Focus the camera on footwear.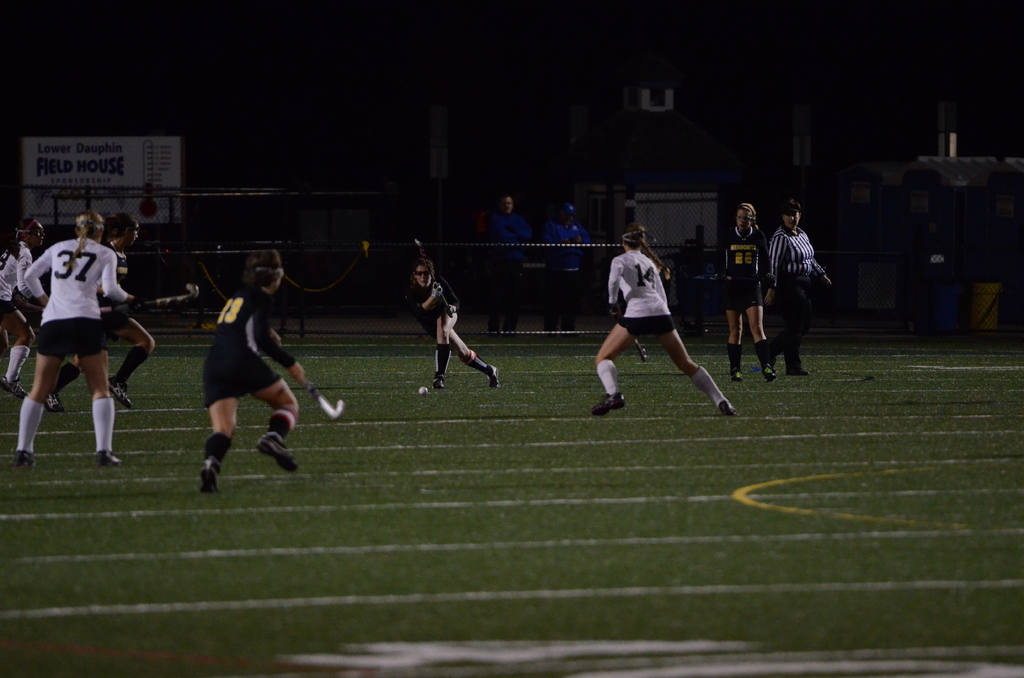
Focus region: [left=731, top=369, right=742, bottom=382].
